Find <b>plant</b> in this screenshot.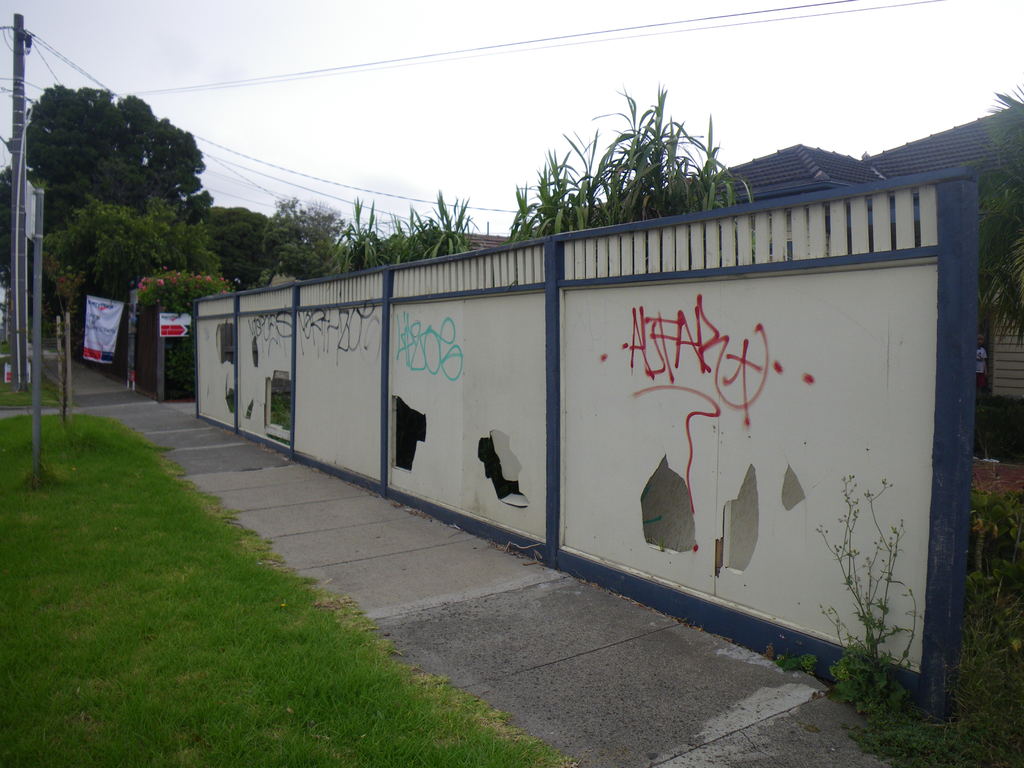
The bounding box for <b>plant</b> is bbox=(528, 93, 769, 240).
